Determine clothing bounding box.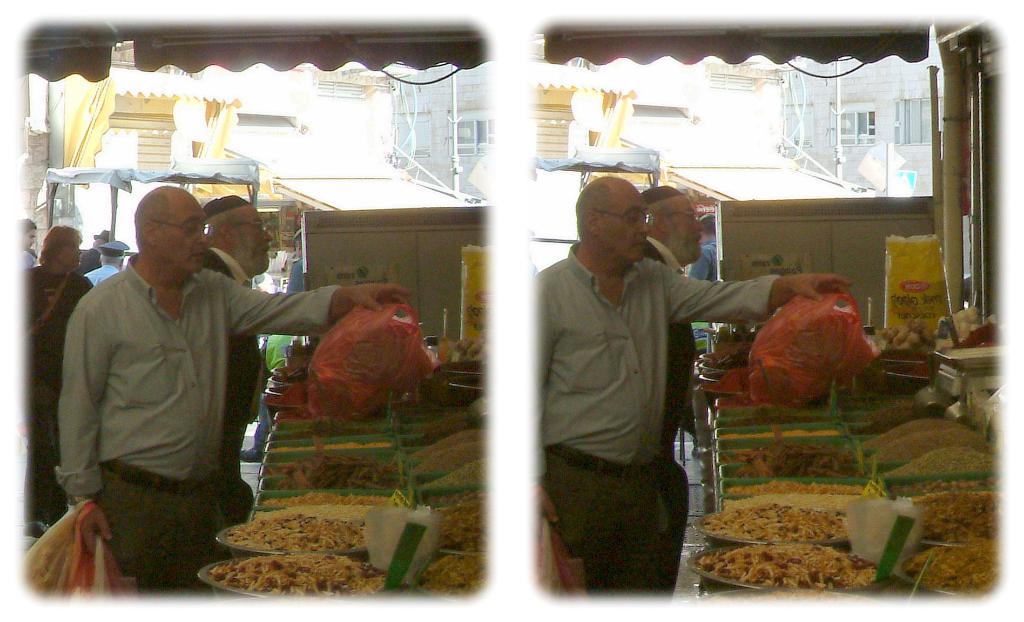
Determined: 18:264:93:529.
